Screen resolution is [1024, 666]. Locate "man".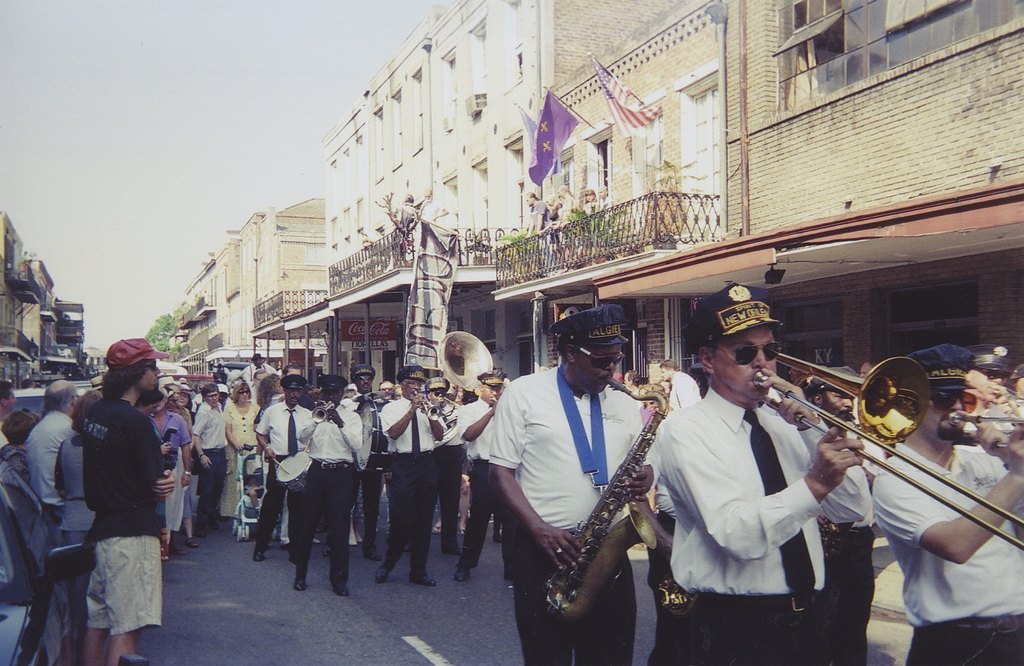
[left=796, top=371, right=872, bottom=665].
